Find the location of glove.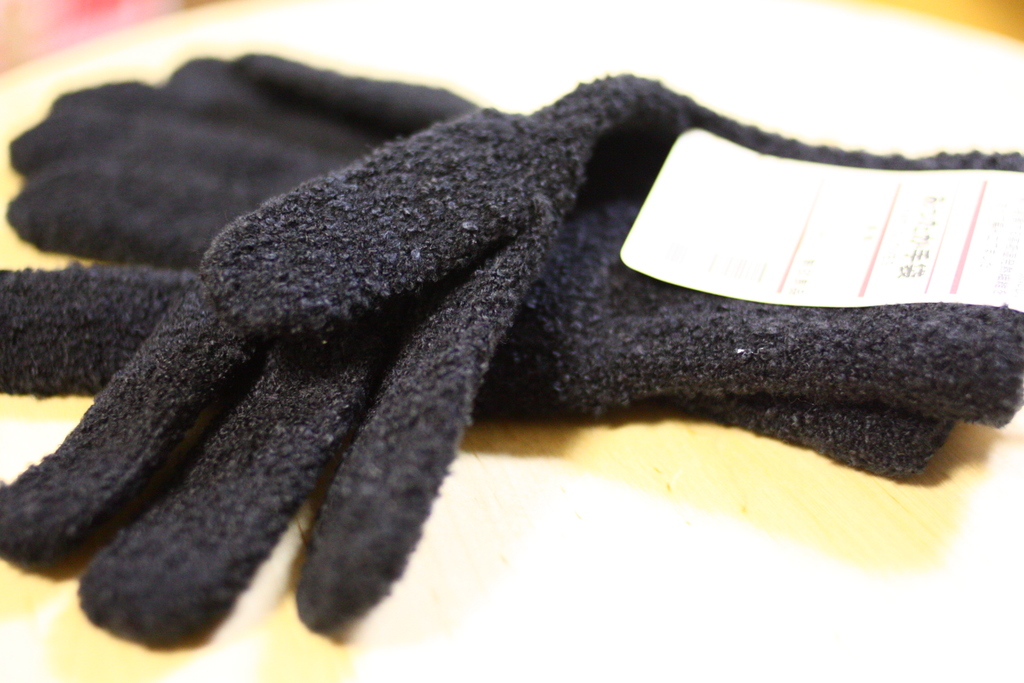
Location: pyautogui.locateOnScreen(3, 49, 1023, 479).
